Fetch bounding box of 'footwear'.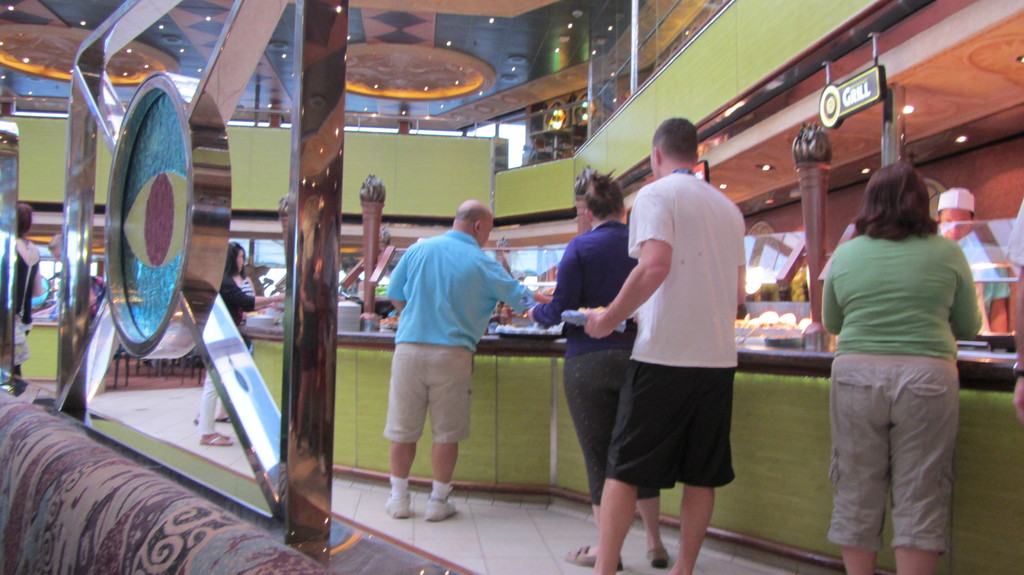
Bbox: [205,433,234,446].
